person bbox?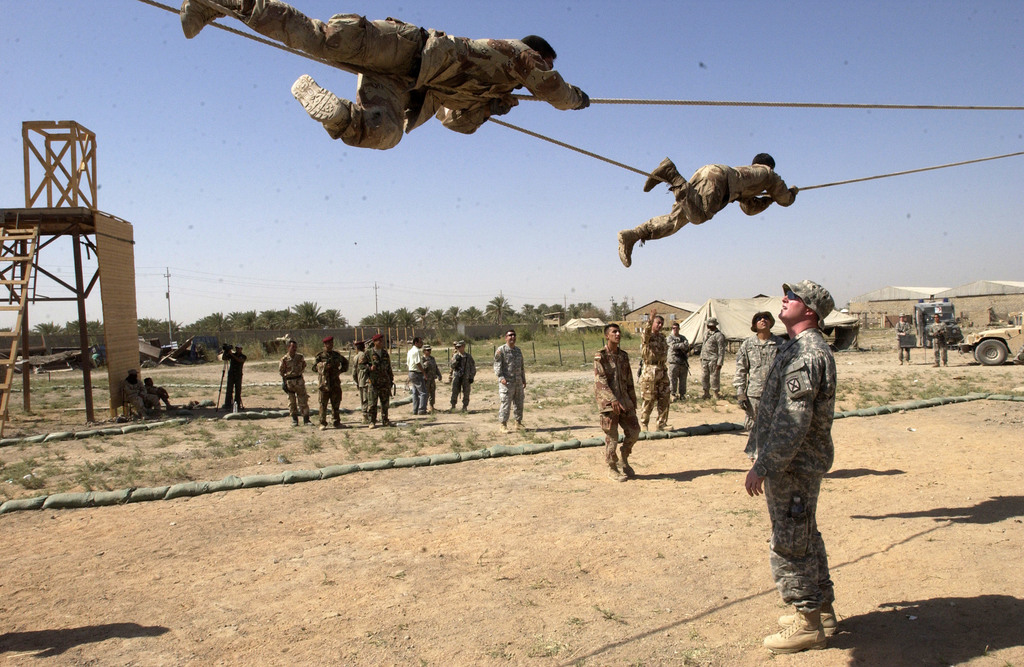
[218,341,250,411]
